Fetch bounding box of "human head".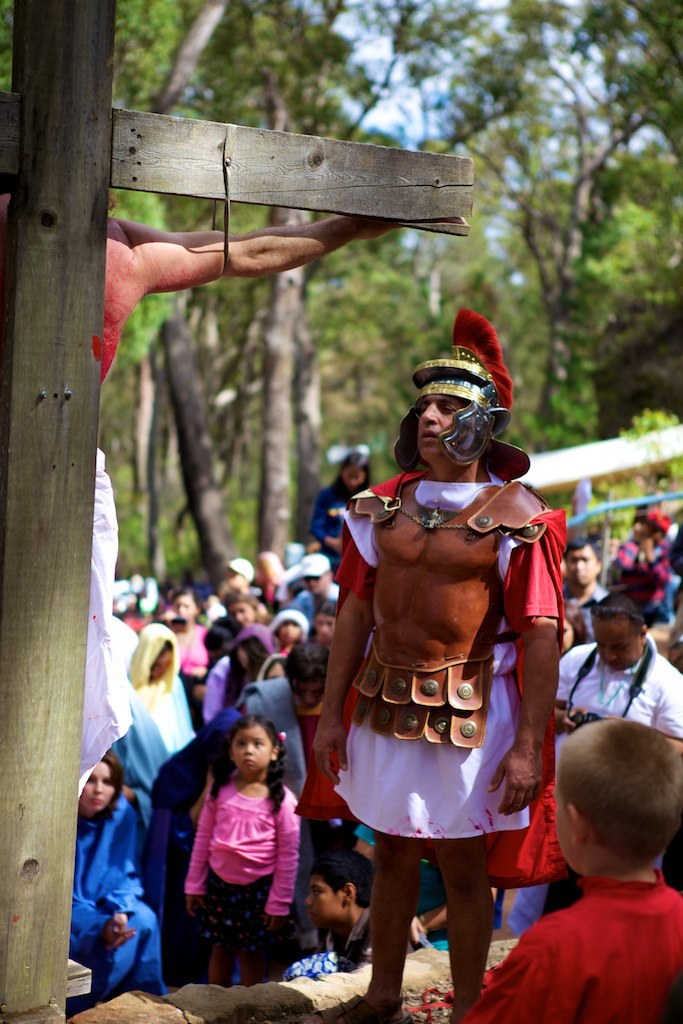
Bbox: bbox(316, 607, 334, 635).
